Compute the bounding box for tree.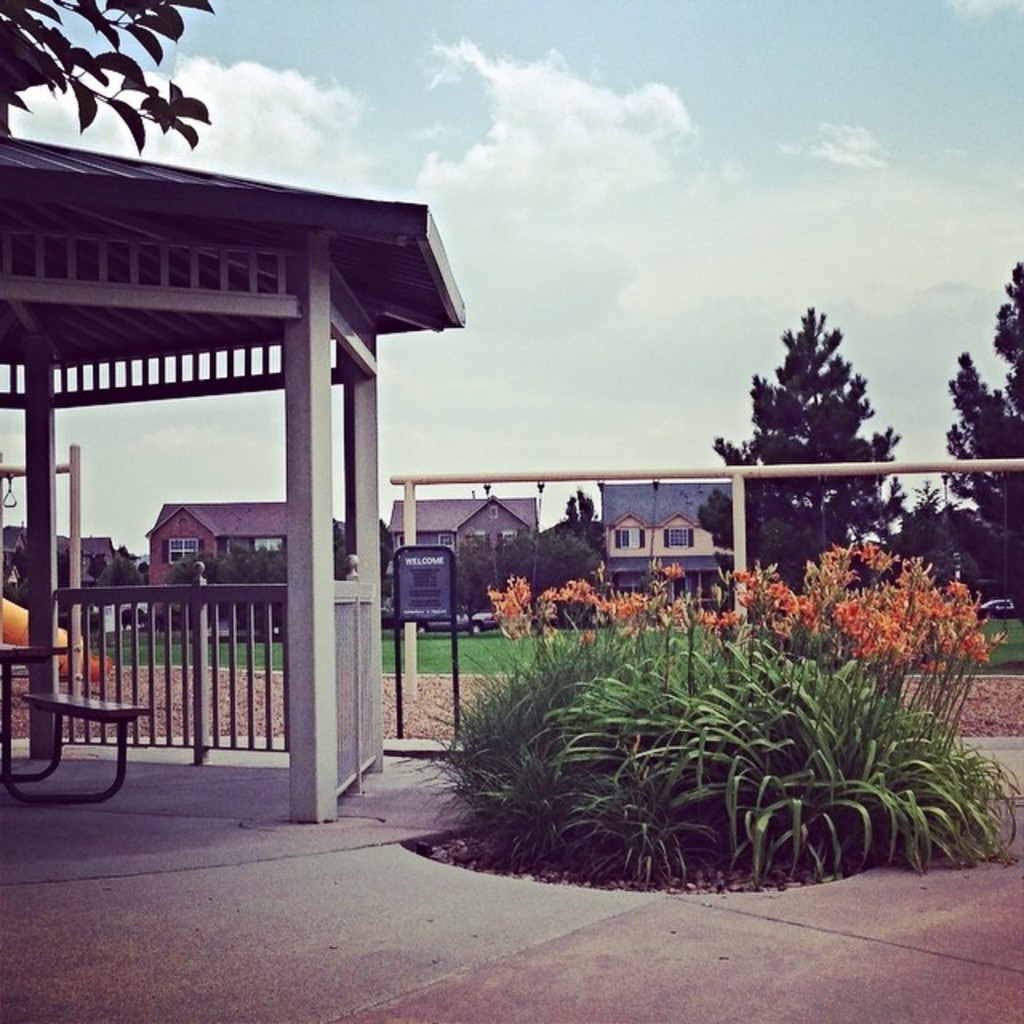
86:533:154:616.
